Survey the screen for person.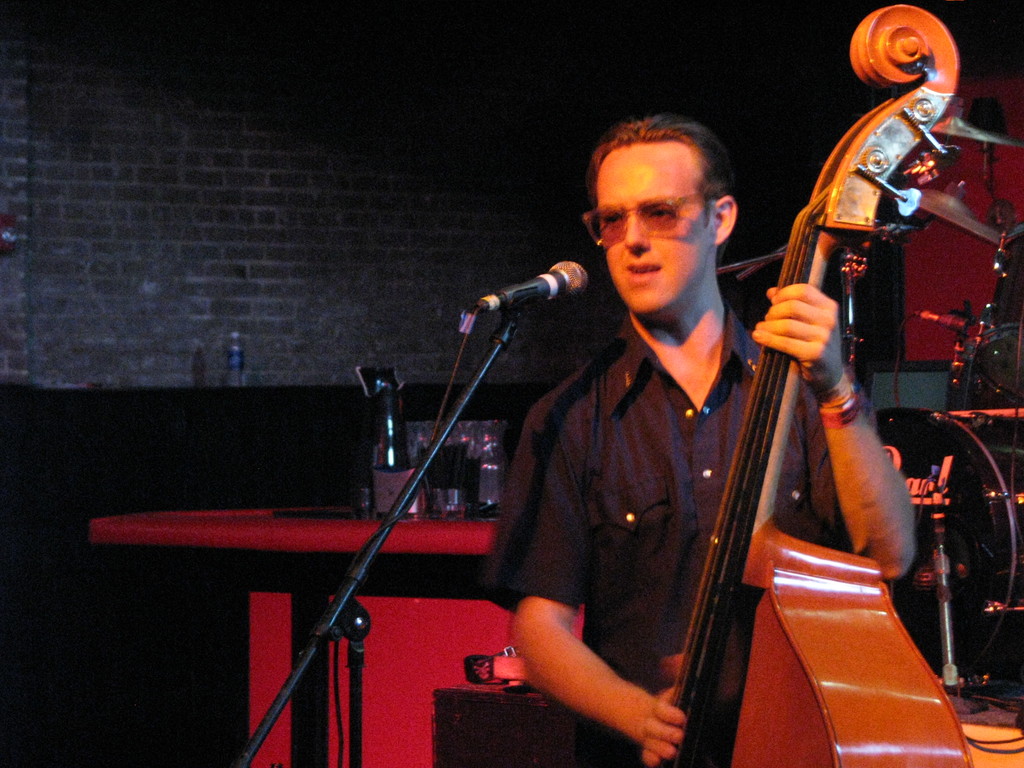
Survey found: [472, 114, 931, 767].
